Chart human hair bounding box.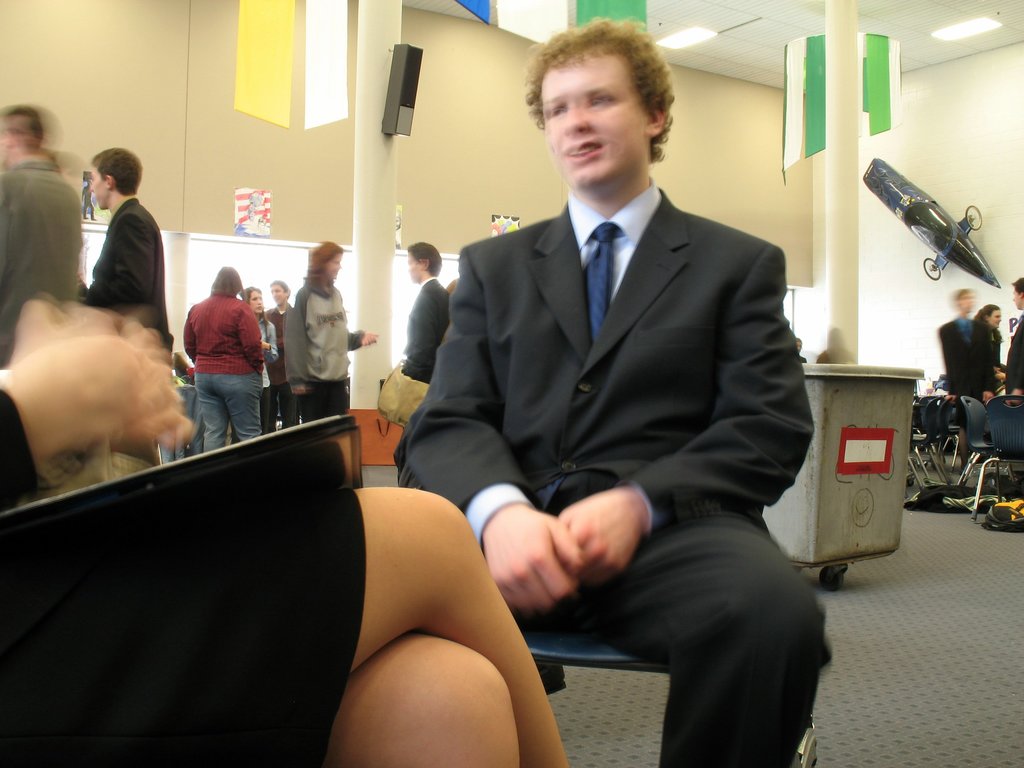
Charted: crop(0, 103, 44, 139).
